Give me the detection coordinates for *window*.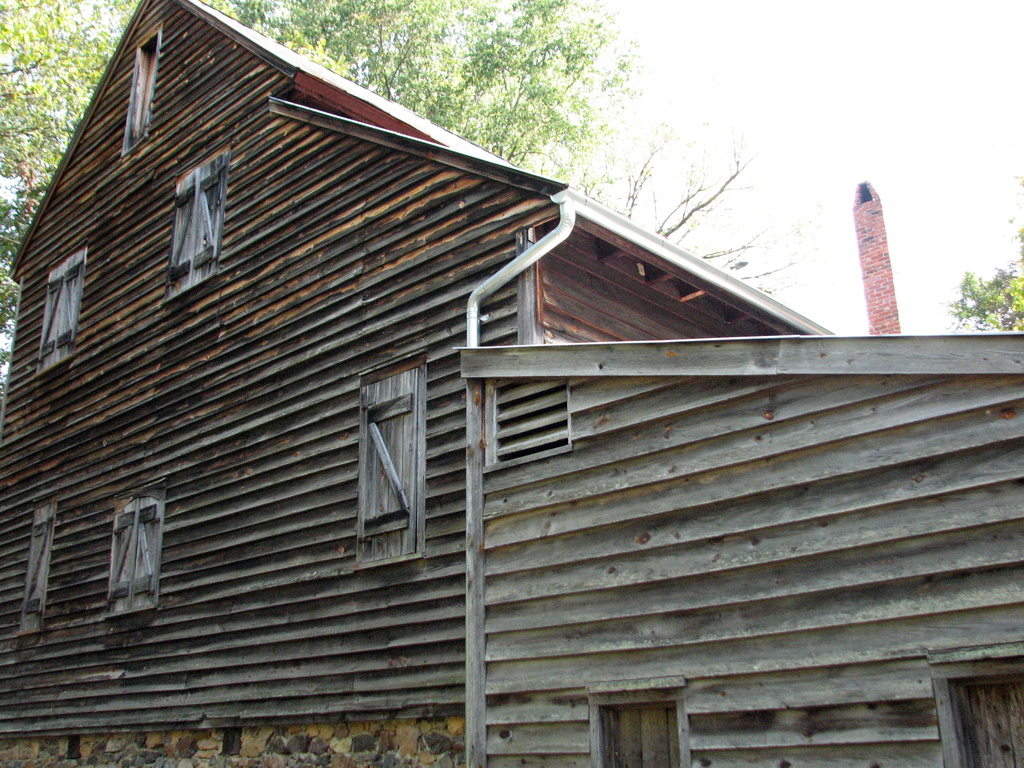
box=[127, 29, 157, 176].
